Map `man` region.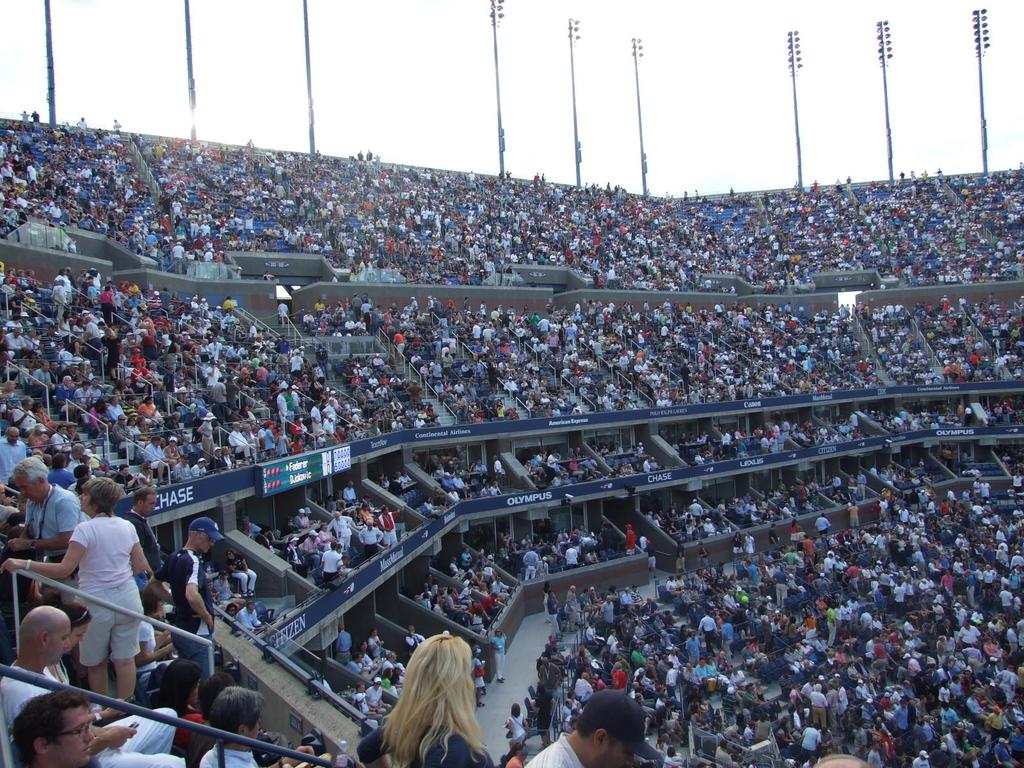
Mapped to 0/604/182/767.
